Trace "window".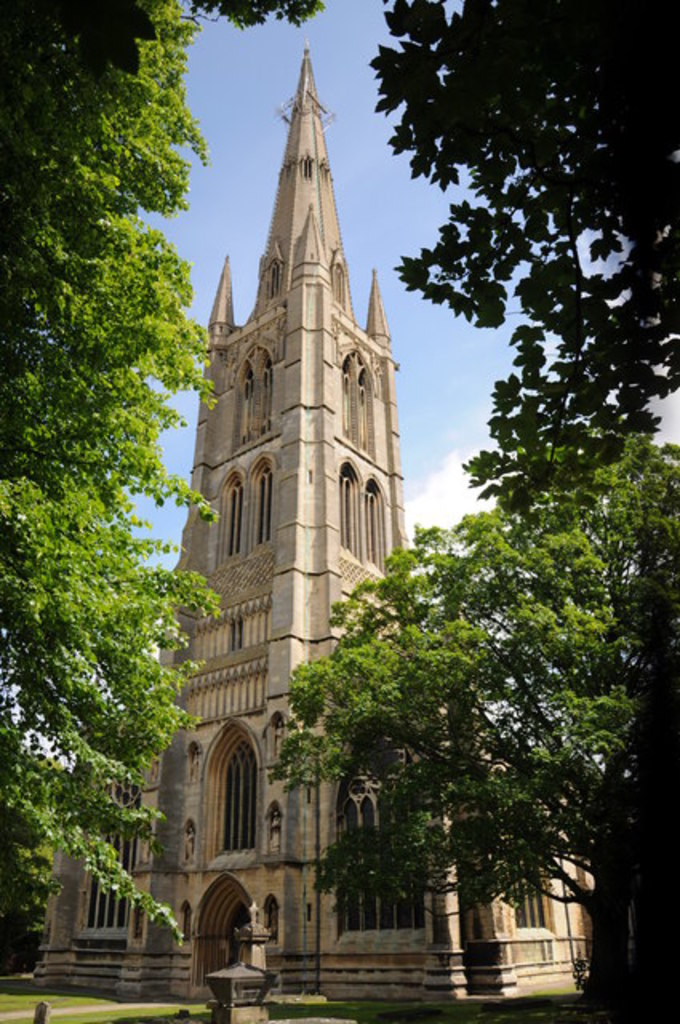
Traced to [left=334, top=266, right=346, bottom=315].
